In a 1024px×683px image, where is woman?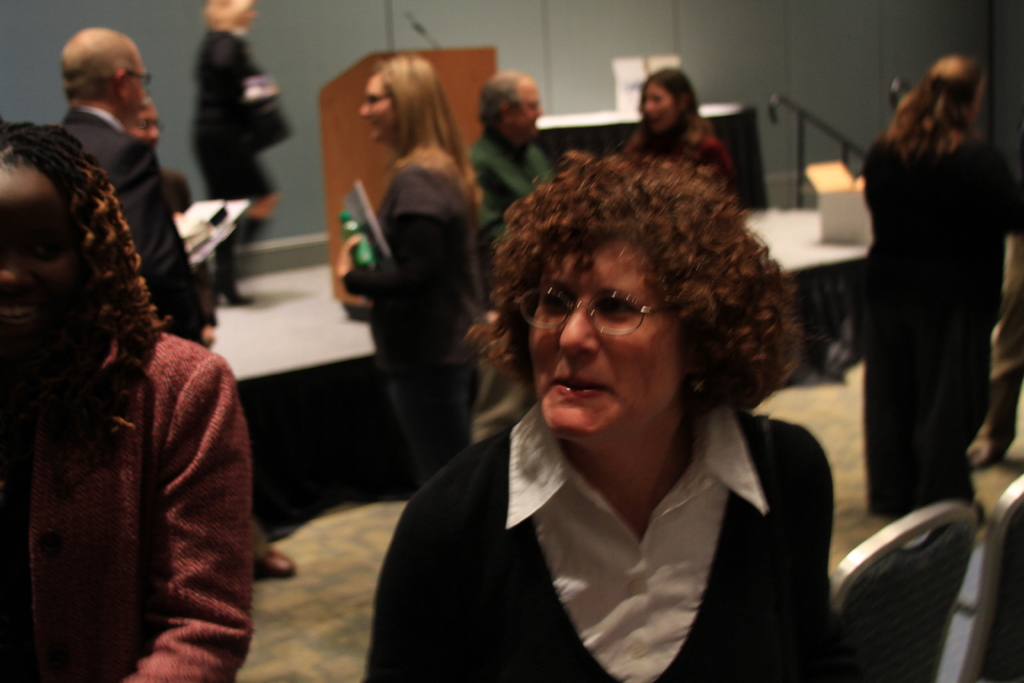
box=[362, 155, 836, 682].
